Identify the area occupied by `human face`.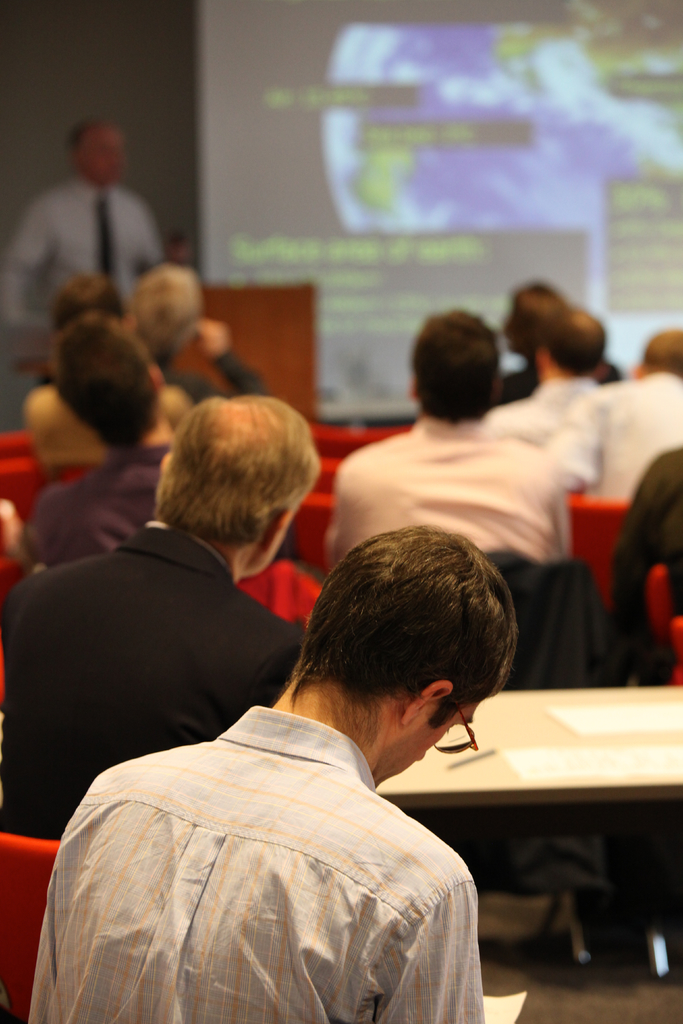
Area: pyautogui.locateOnScreen(376, 698, 482, 793).
